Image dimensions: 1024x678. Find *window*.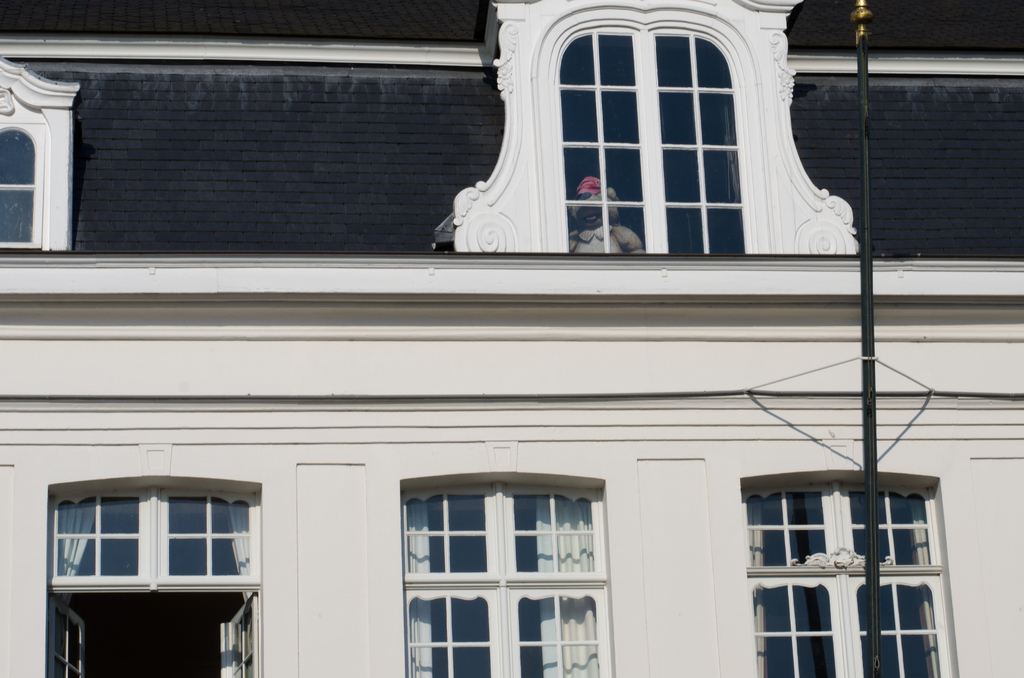
rect(45, 486, 258, 677).
